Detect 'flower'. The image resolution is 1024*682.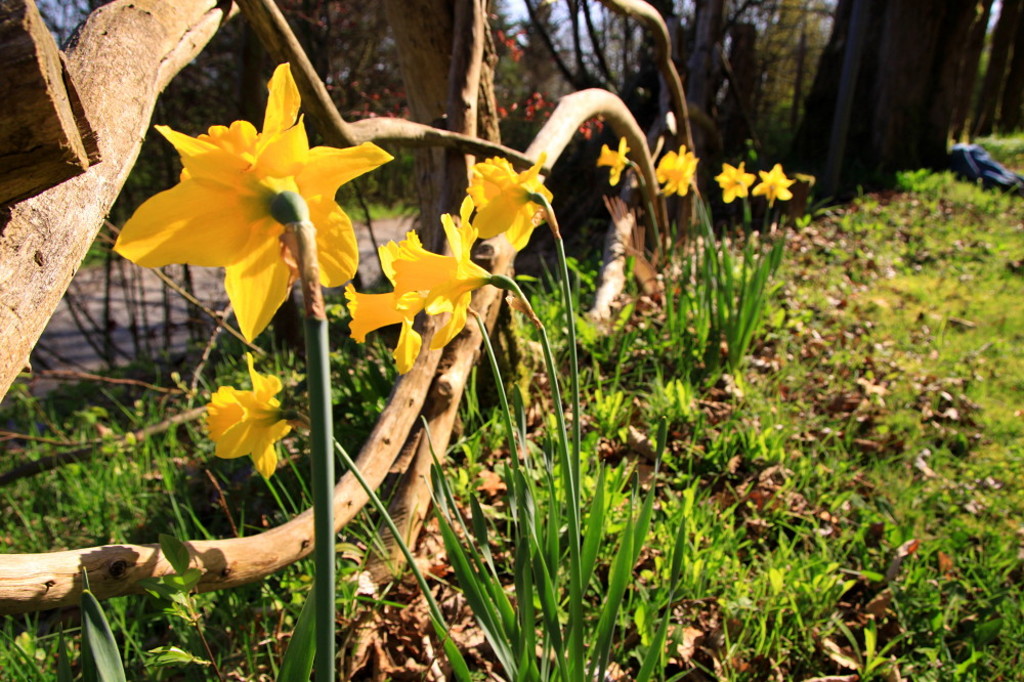
x1=196, y1=367, x2=301, y2=475.
